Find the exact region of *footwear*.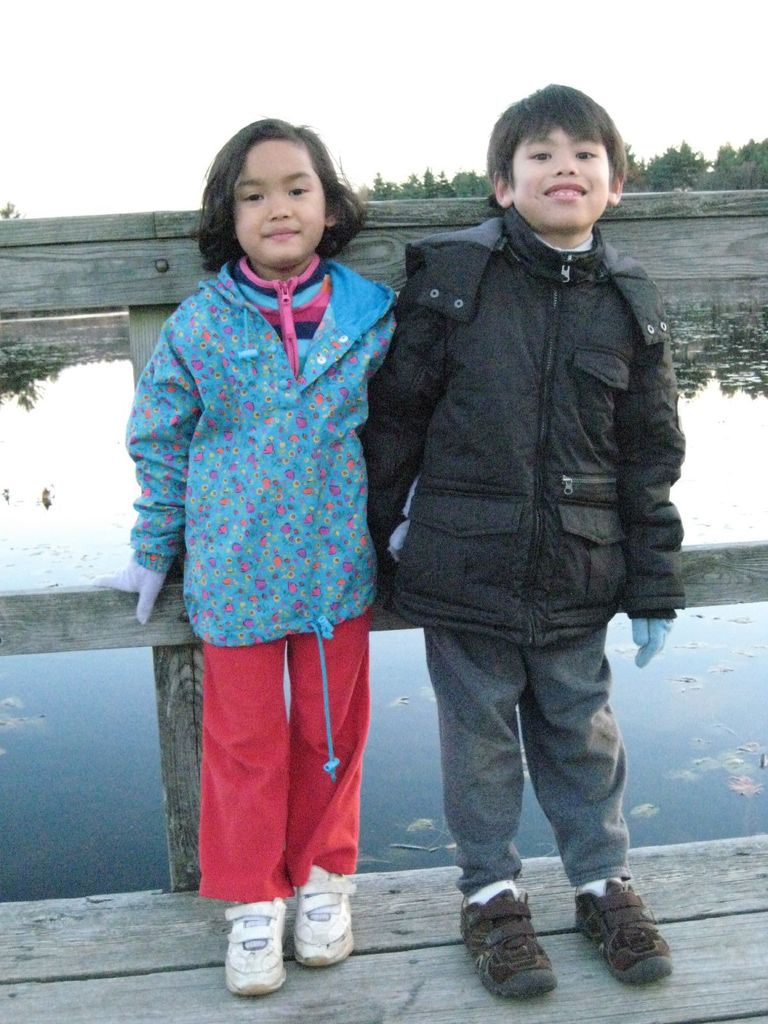
Exact region: left=217, top=903, right=282, bottom=998.
